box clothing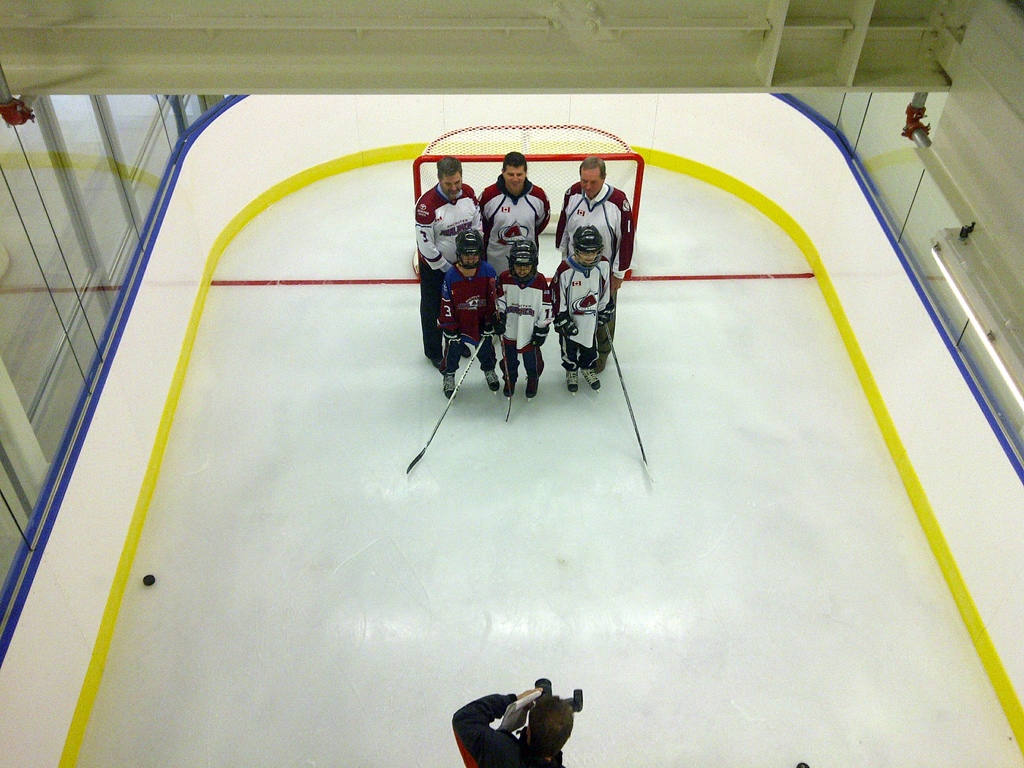
x1=476, y1=175, x2=547, y2=273
